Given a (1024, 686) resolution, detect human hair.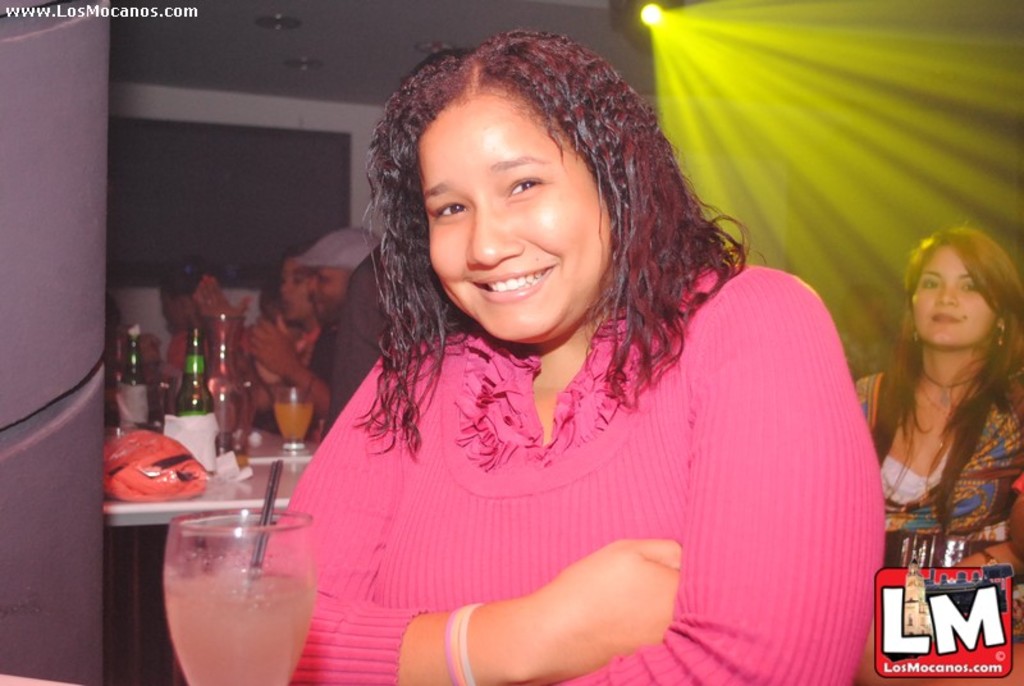
[x1=259, y1=276, x2=280, y2=315].
